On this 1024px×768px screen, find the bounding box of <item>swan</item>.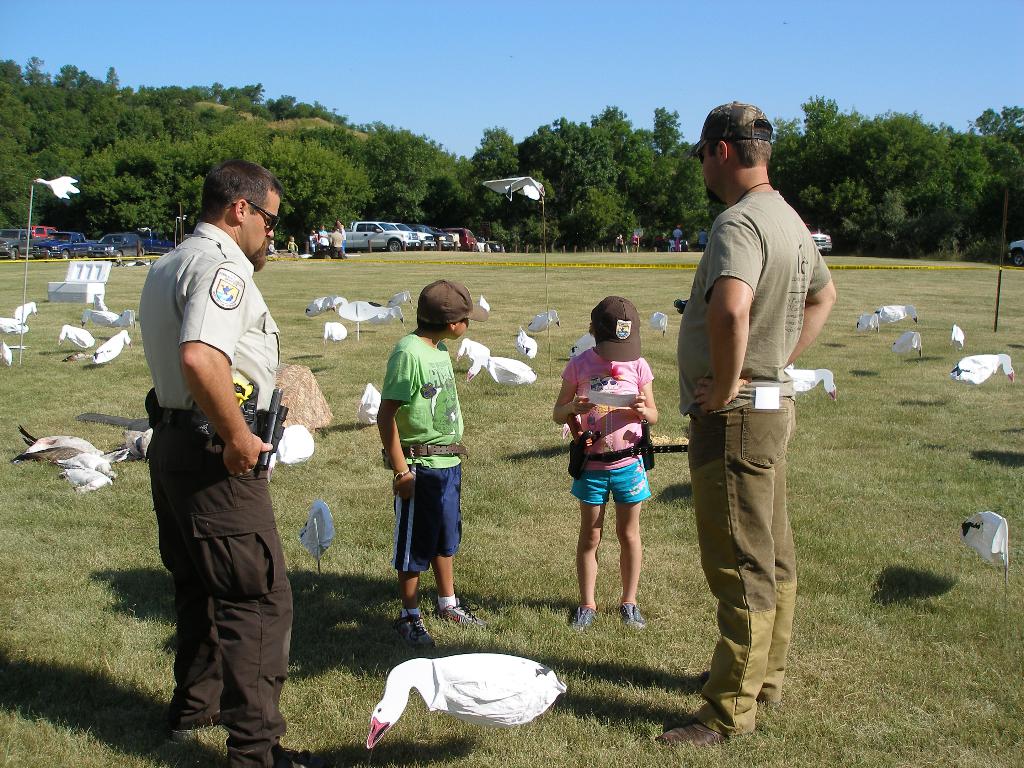
Bounding box: 386, 291, 413, 309.
